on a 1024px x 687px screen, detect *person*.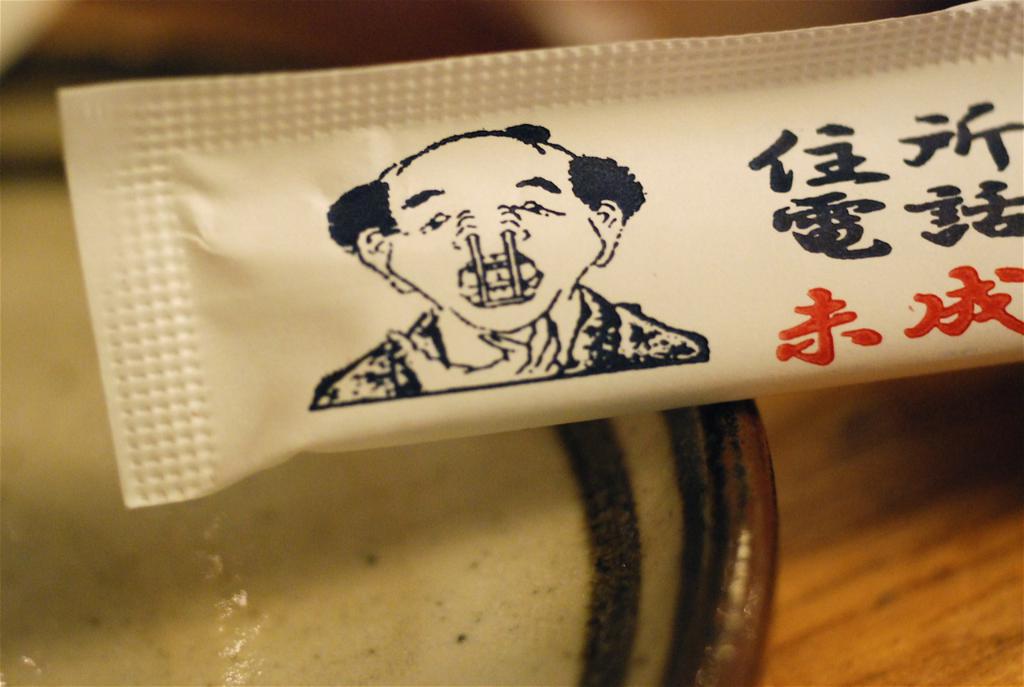
x1=310, y1=114, x2=680, y2=423.
